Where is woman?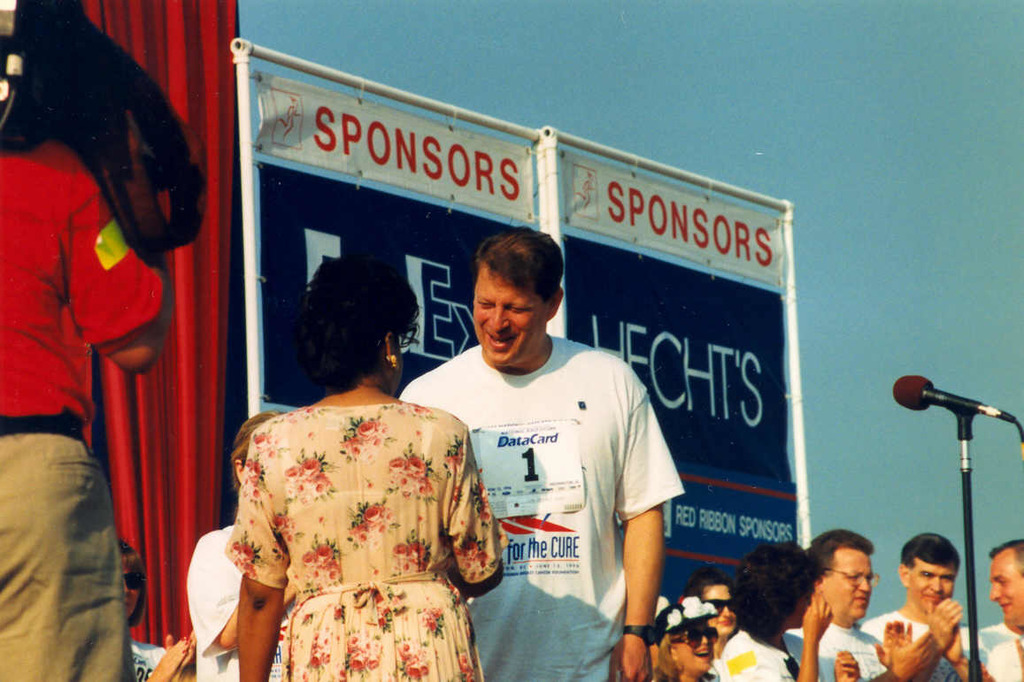
locate(654, 609, 720, 681).
